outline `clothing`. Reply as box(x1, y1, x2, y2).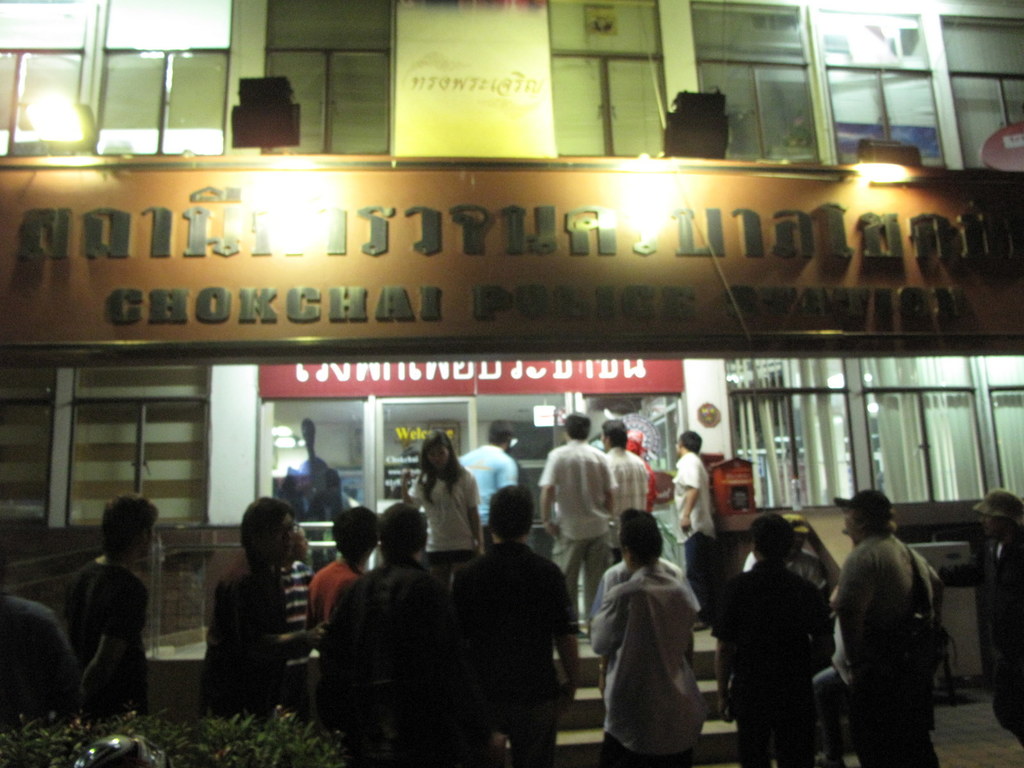
box(407, 461, 481, 574).
